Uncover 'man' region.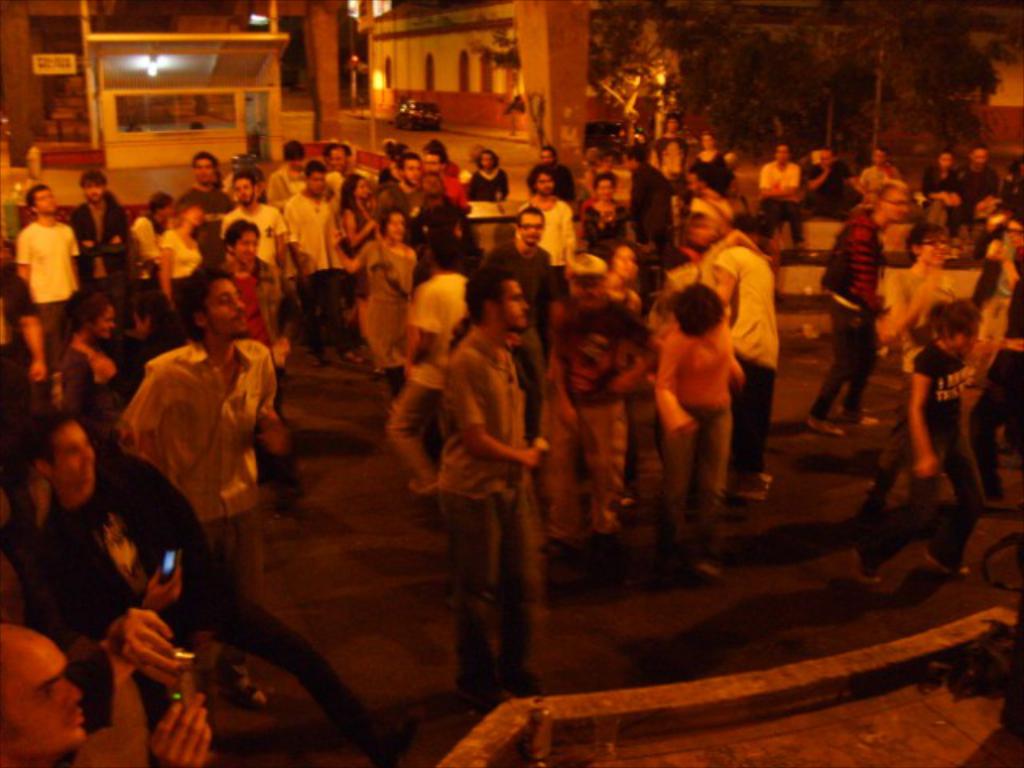
Uncovered: pyautogui.locateOnScreen(110, 278, 288, 720).
